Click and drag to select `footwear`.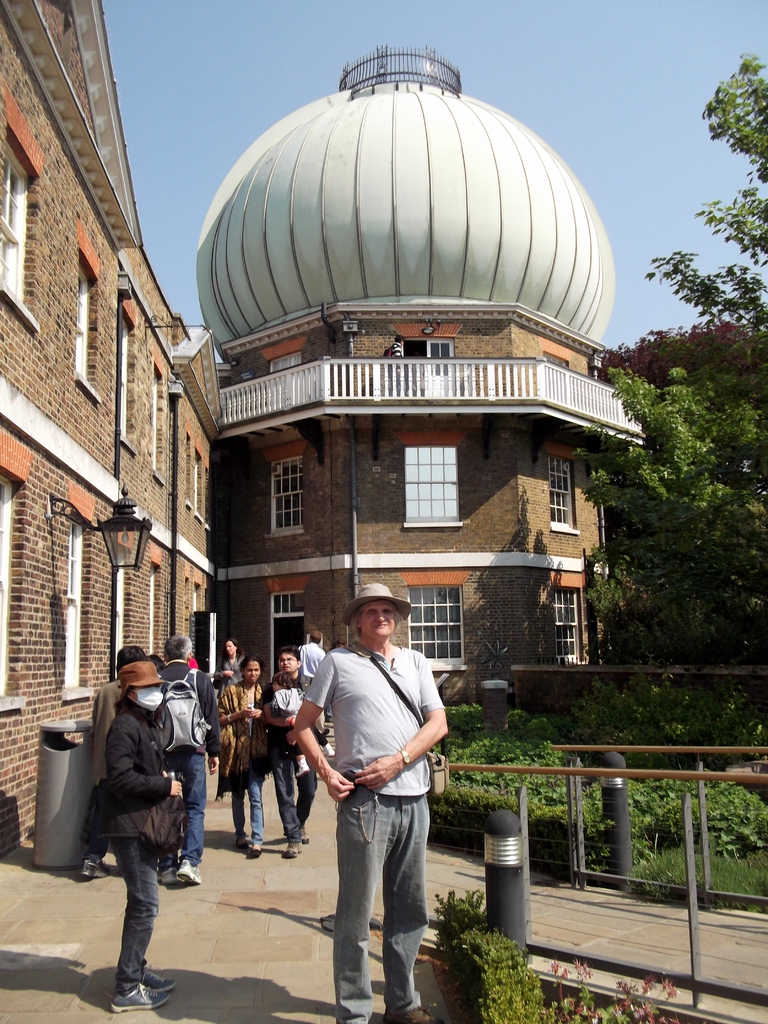
Selection: [left=108, top=984, right=164, bottom=1016].
